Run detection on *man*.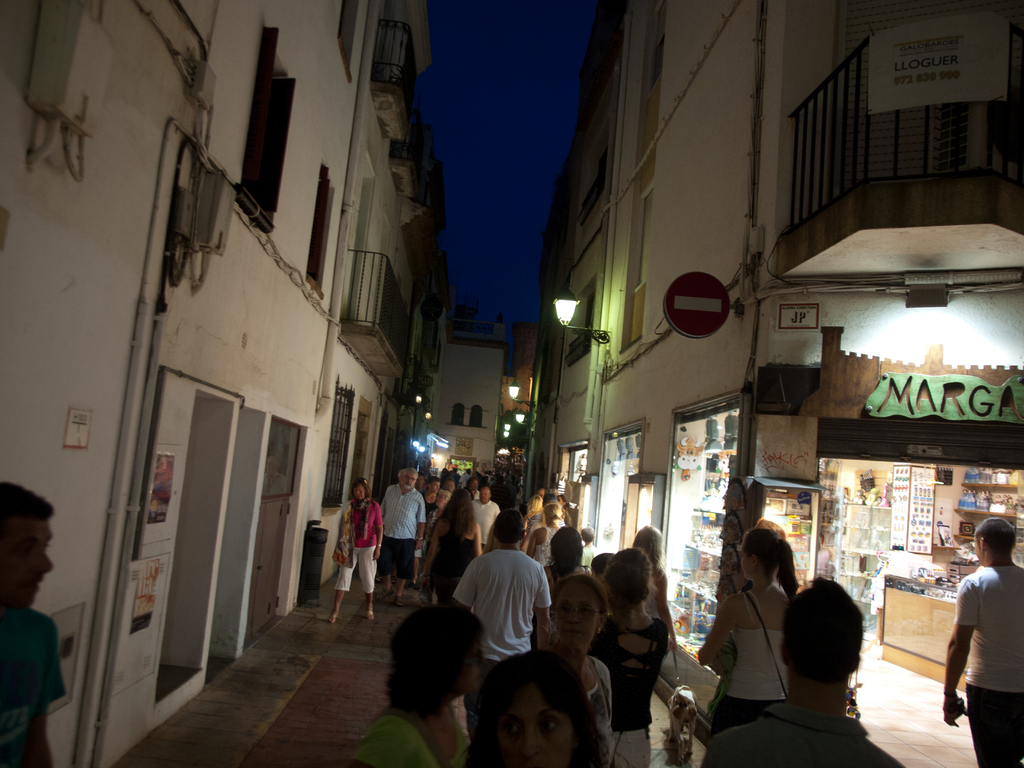
Result: region(0, 481, 63, 767).
